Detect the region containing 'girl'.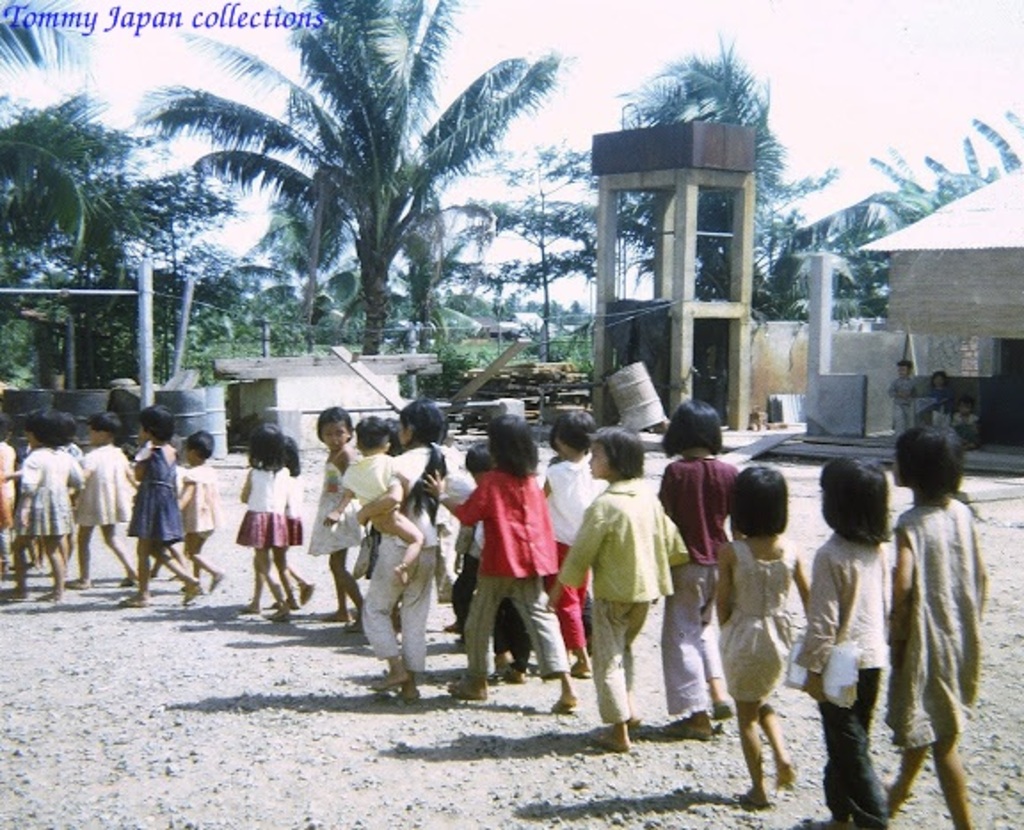
bbox(18, 402, 89, 604).
